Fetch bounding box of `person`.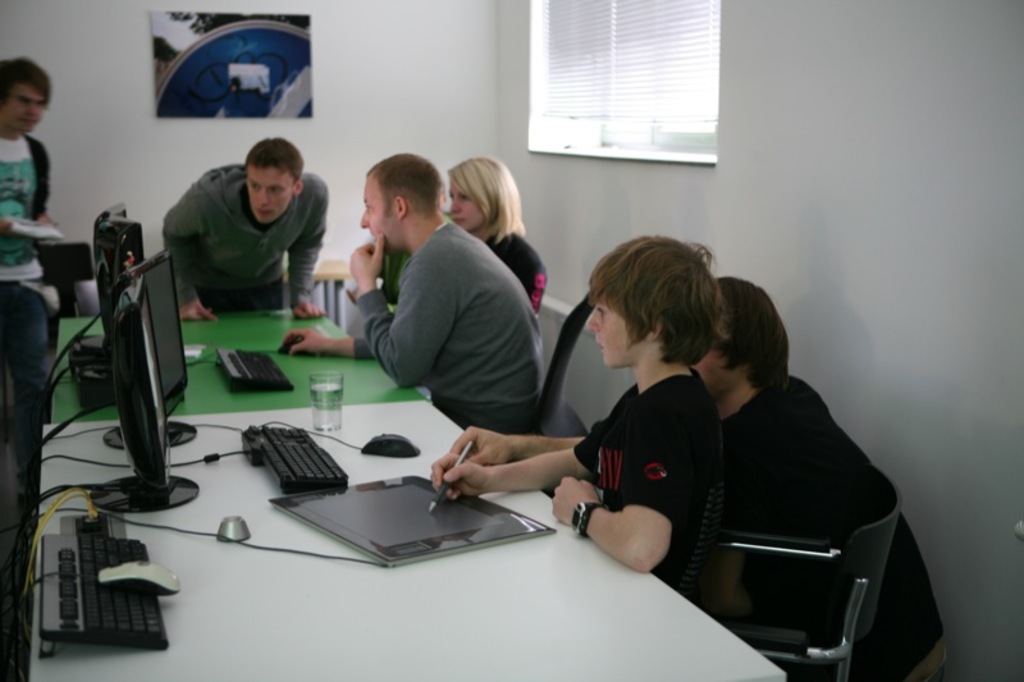
Bbox: (0,54,56,516).
